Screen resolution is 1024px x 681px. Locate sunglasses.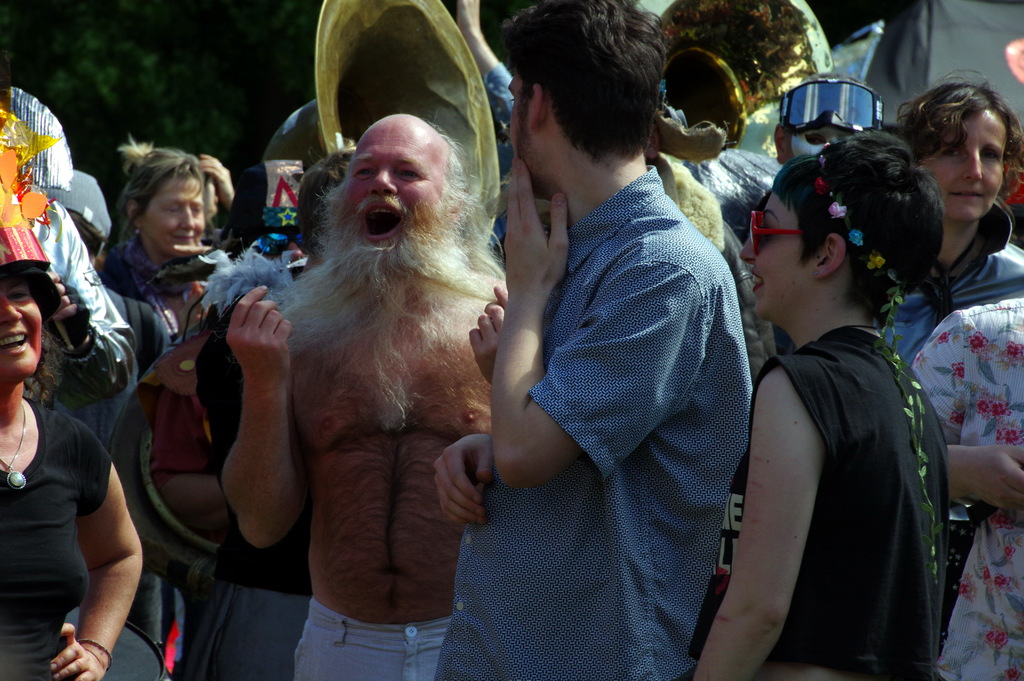
bbox=(755, 210, 806, 255).
